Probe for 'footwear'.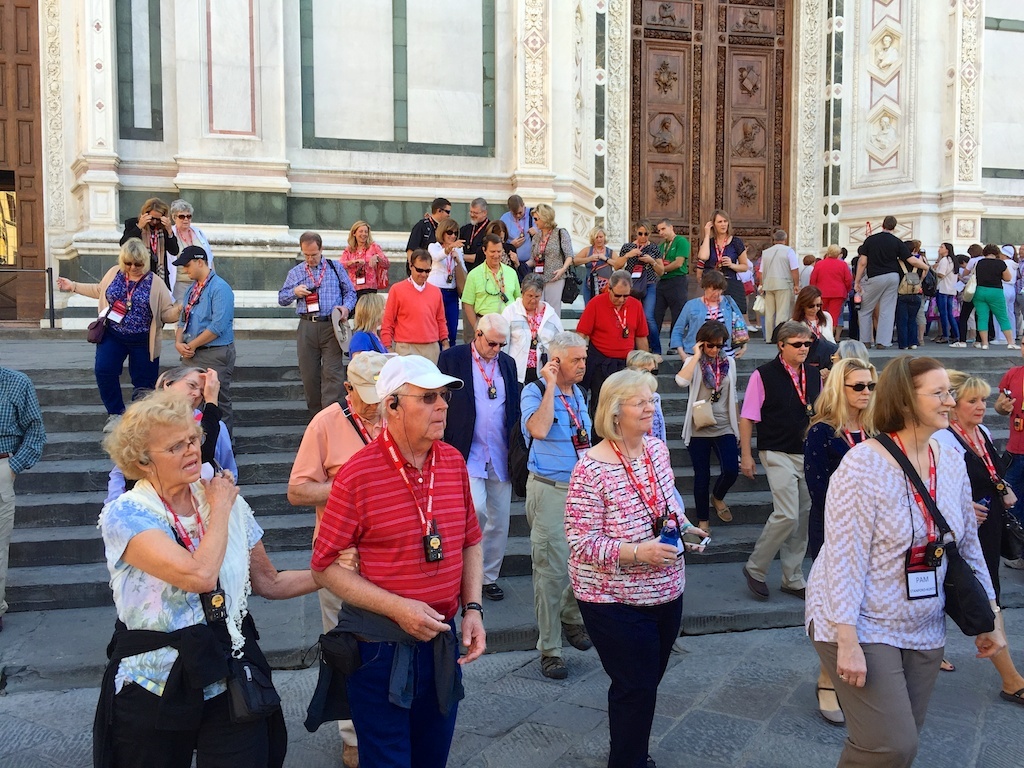
Probe result: [666,345,674,356].
